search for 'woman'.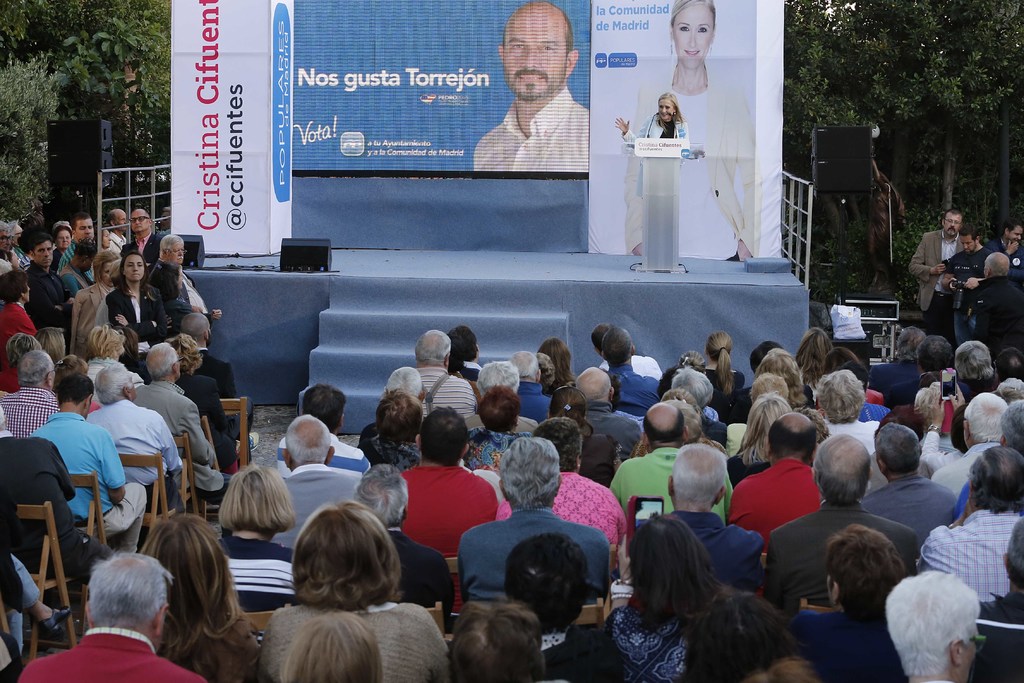
Found at 258 502 455 682.
